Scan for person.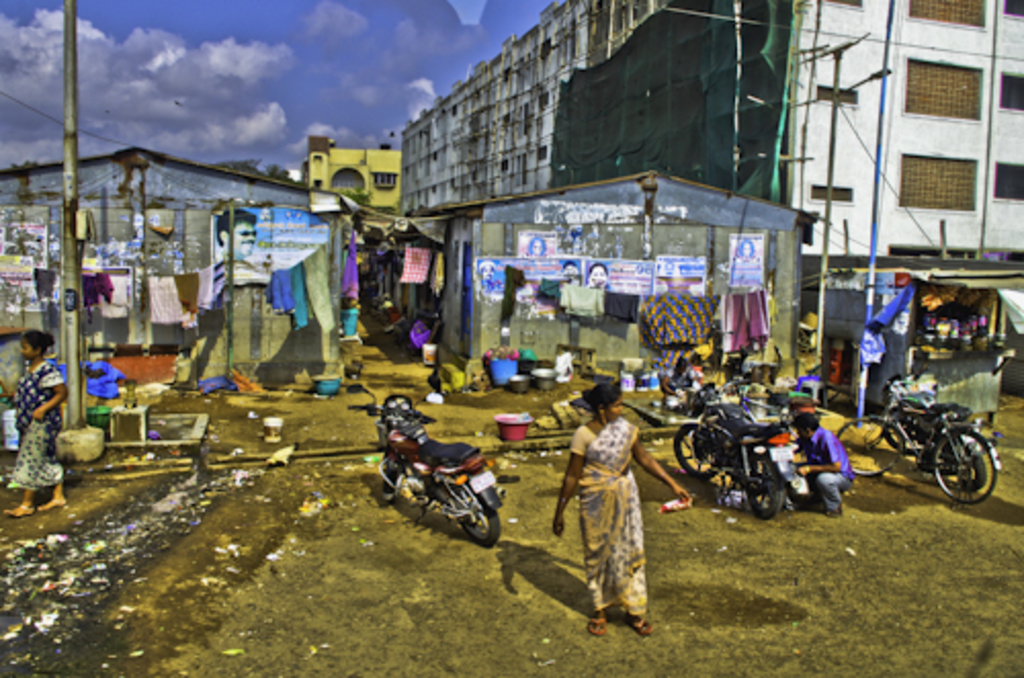
Scan result: left=0, top=326, right=68, bottom=520.
